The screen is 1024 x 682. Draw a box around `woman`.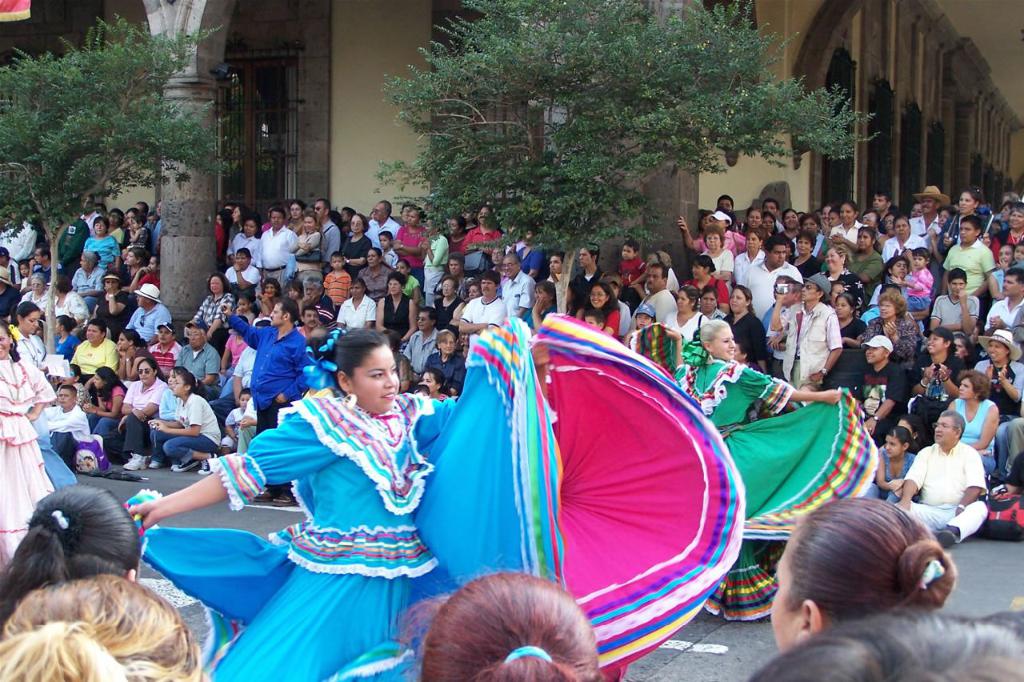
<box>0,566,210,681</box>.
